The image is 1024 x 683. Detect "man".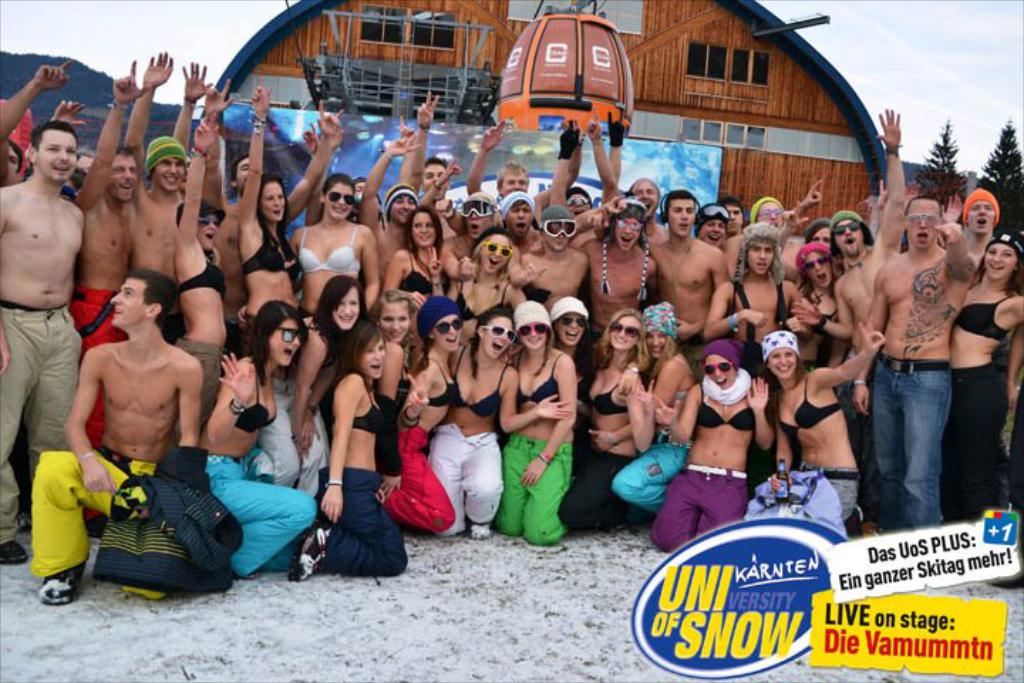
Detection: l=398, t=85, r=455, b=209.
